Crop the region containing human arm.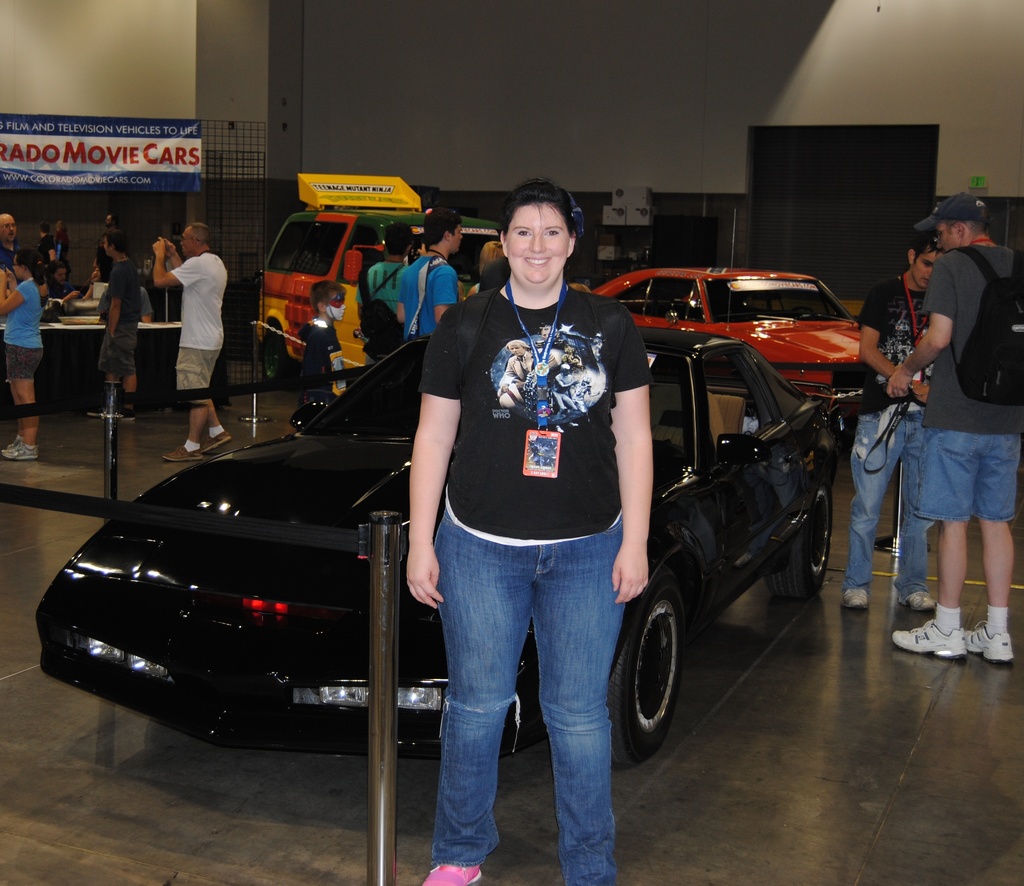
Crop region: {"x1": 601, "y1": 318, "x2": 658, "y2": 609}.
